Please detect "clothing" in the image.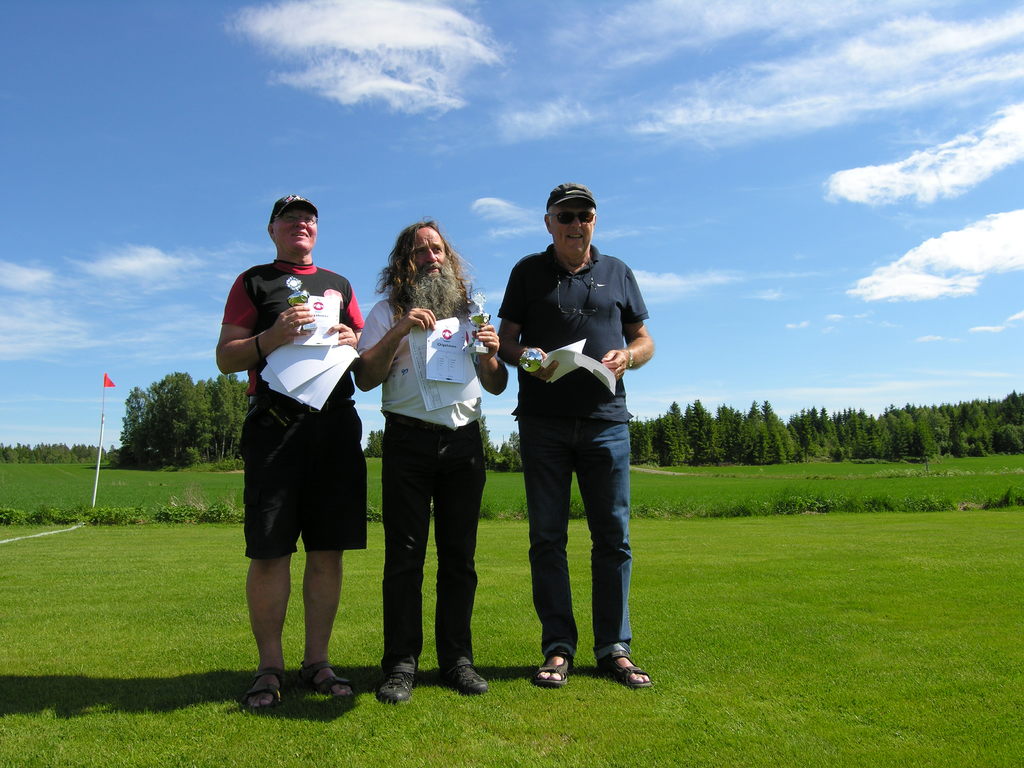
rect(211, 253, 383, 565).
